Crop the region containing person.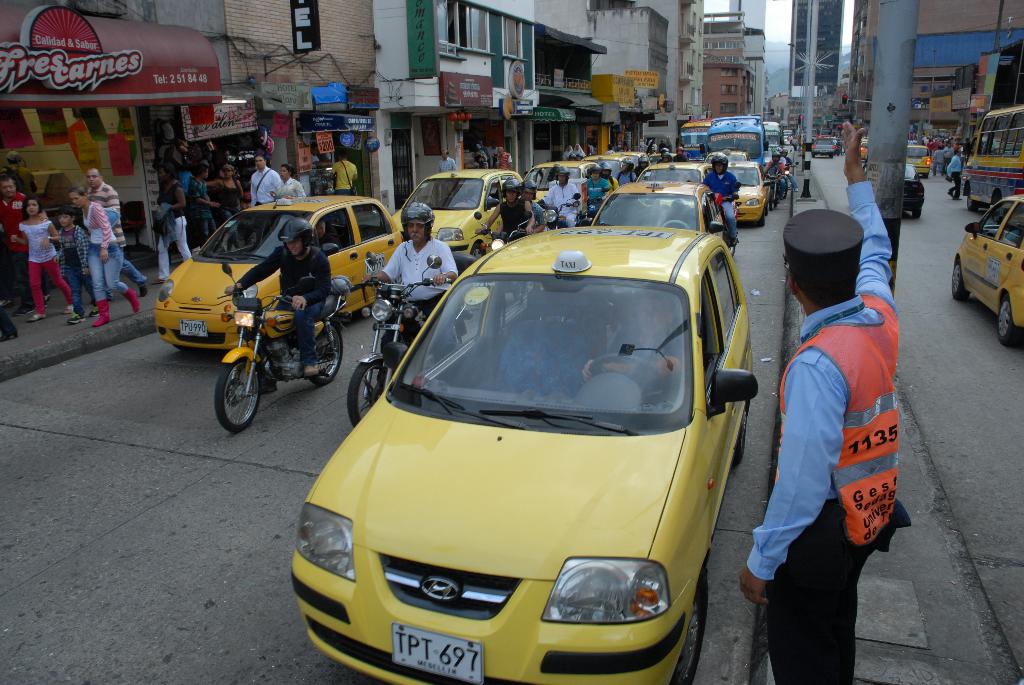
Crop region: x1=437 y1=148 x2=457 y2=174.
